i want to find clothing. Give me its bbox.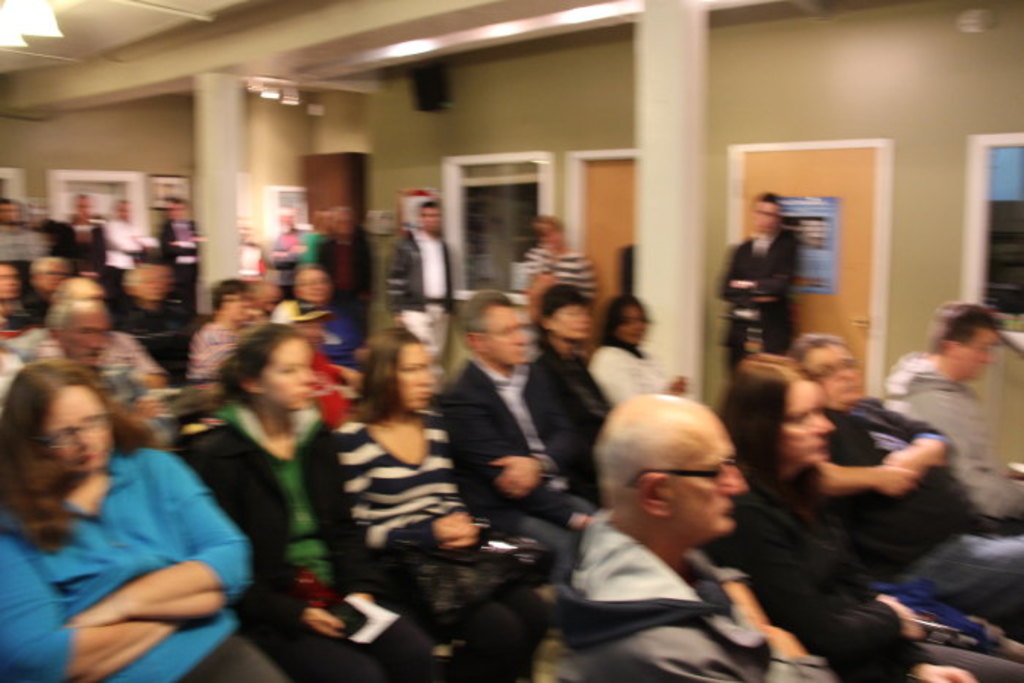
[151, 219, 192, 307].
